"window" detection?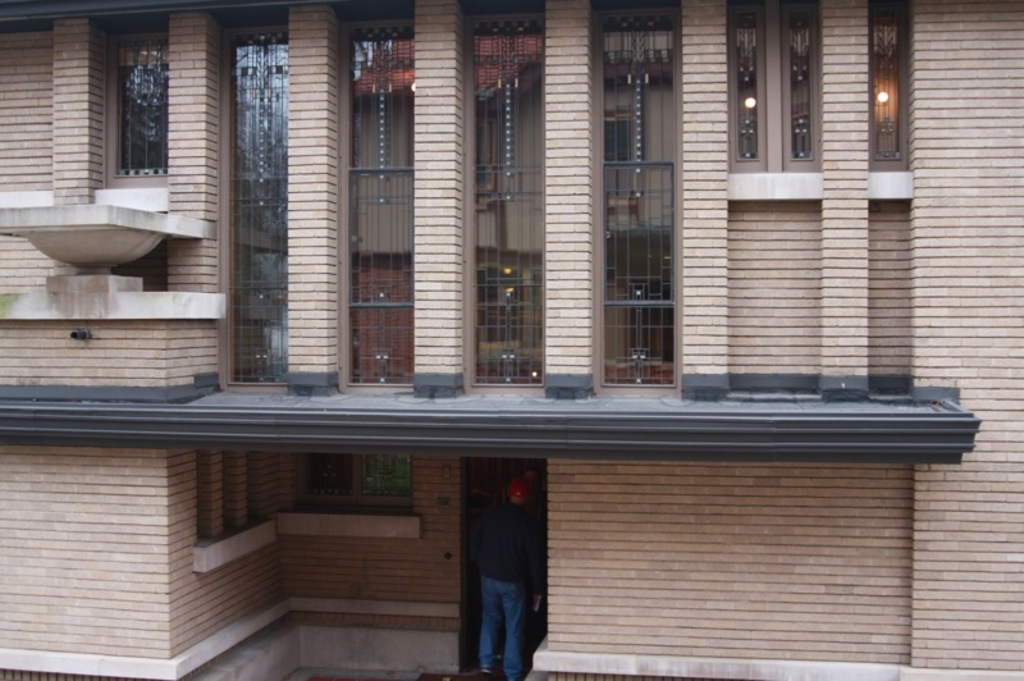
<box>868,12,905,173</box>
